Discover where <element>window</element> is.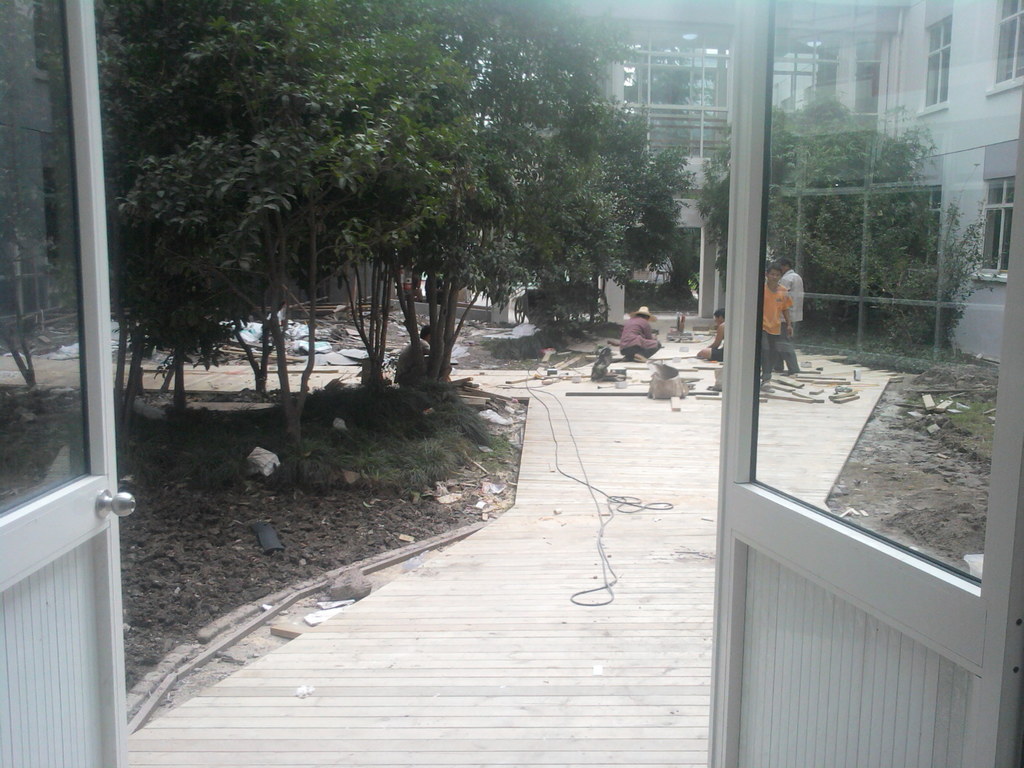
Discovered at 916,13,953,116.
